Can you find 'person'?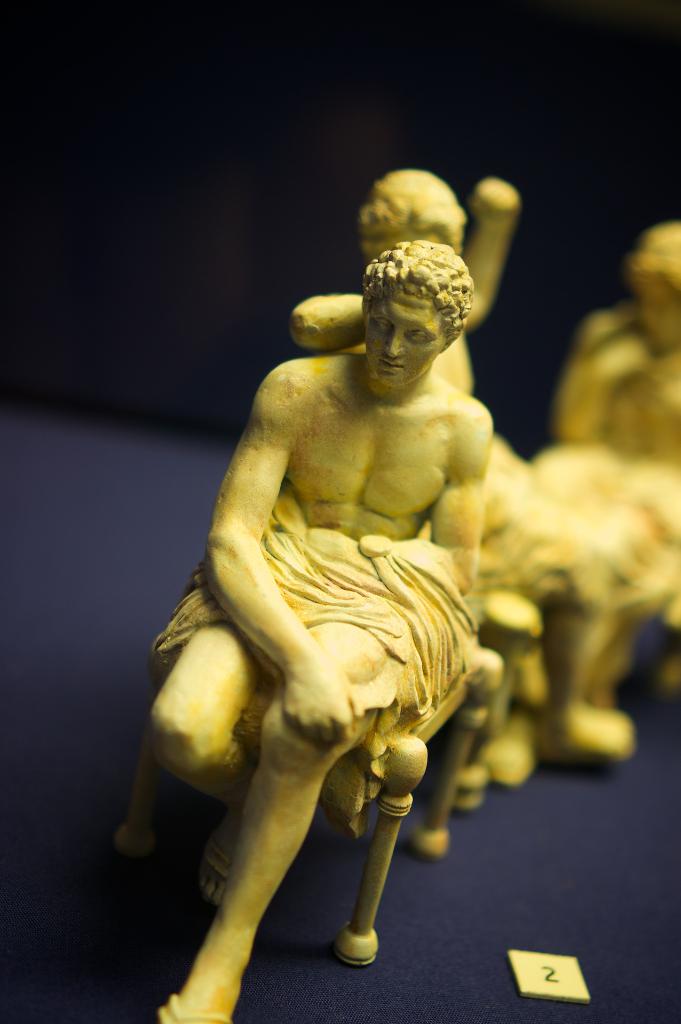
Yes, bounding box: l=149, t=162, r=514, b=1010.
